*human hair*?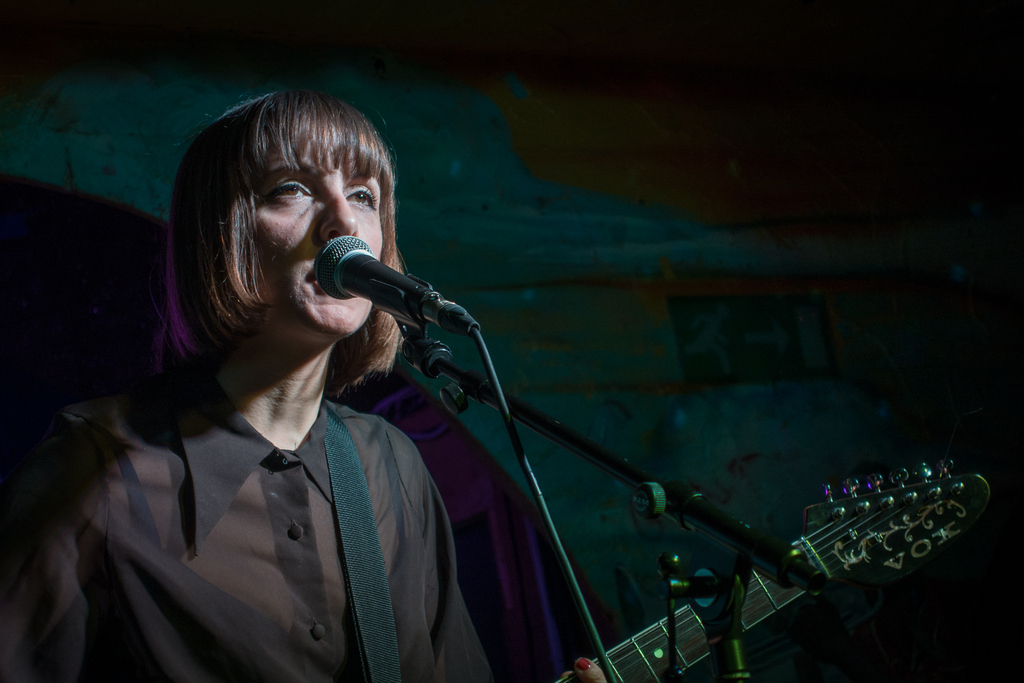
(left=160, top=72, right=410, bottom=402)
